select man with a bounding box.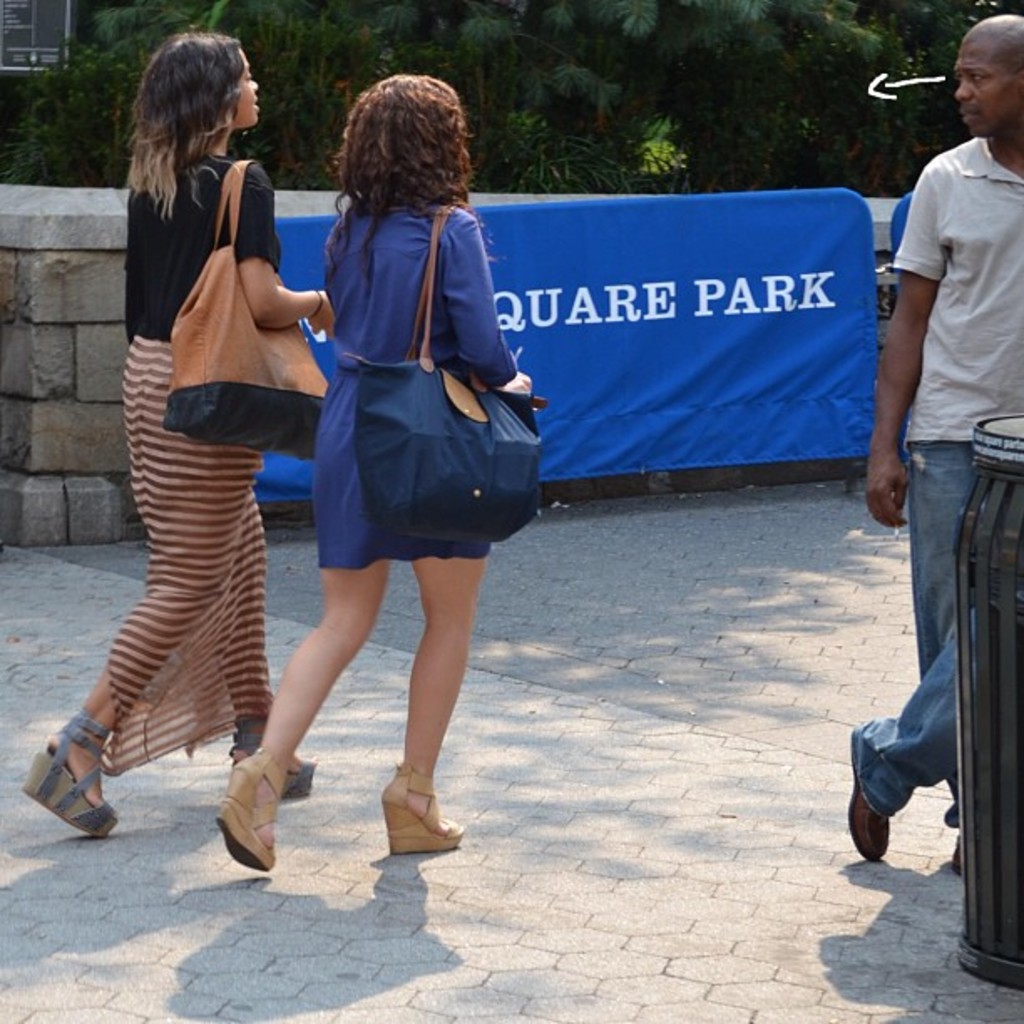
845, 3, 1022, 883.
